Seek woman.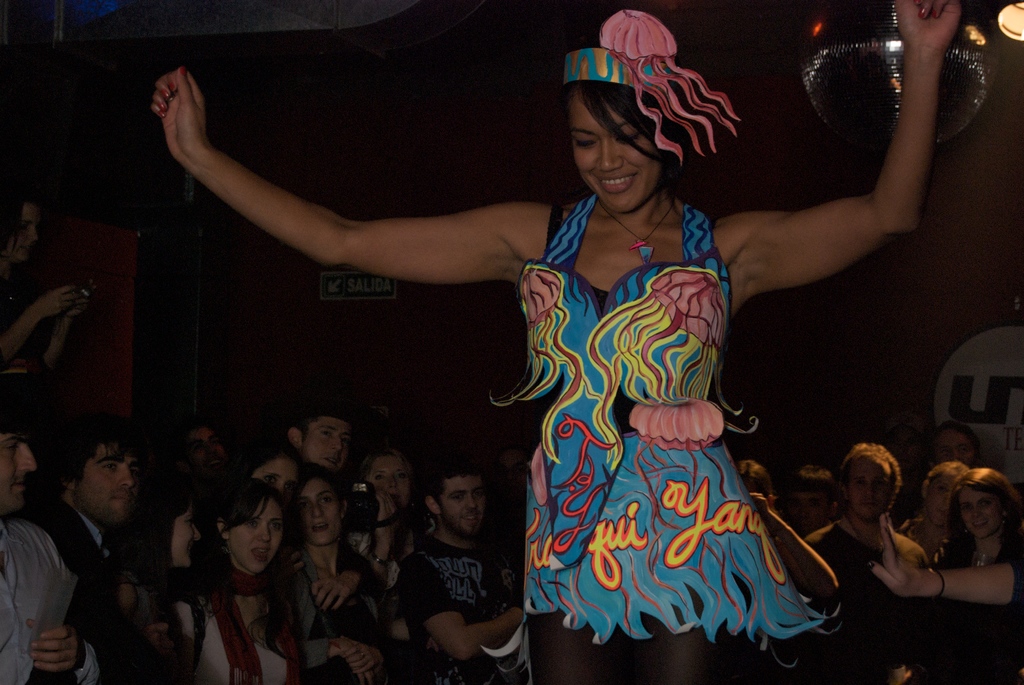
141,0,963,684.
